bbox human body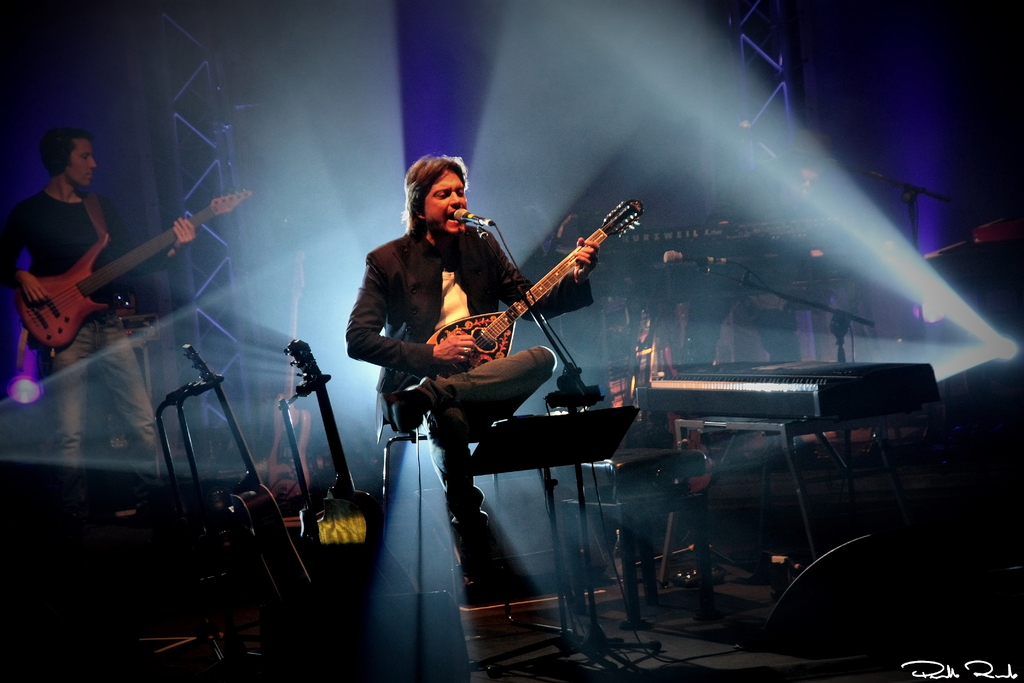
BBox(4, 188, 192, 464)
